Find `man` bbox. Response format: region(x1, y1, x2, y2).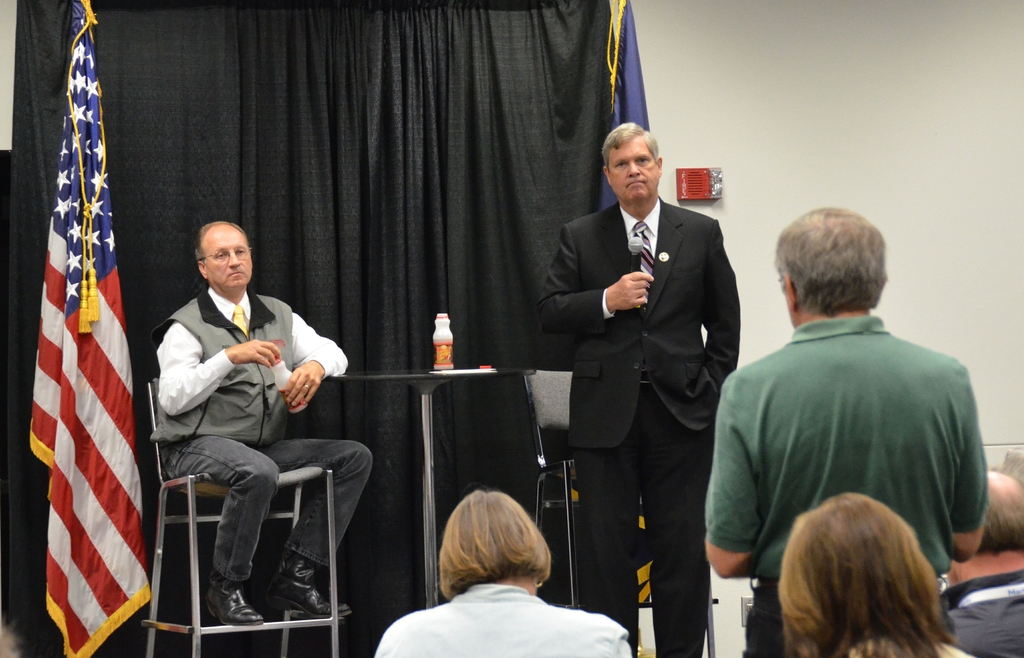
region(535, 122, 742, 657).
